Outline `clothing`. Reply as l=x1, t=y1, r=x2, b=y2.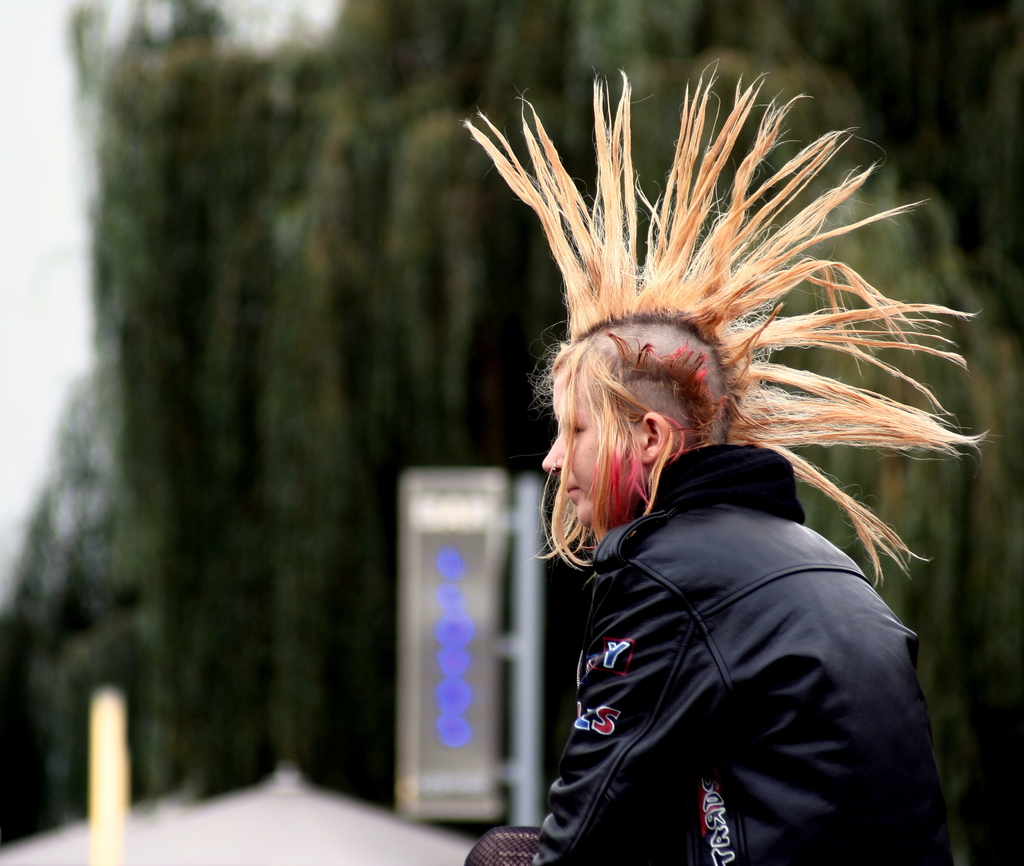
l=502, t=387, r=949, b=840.
